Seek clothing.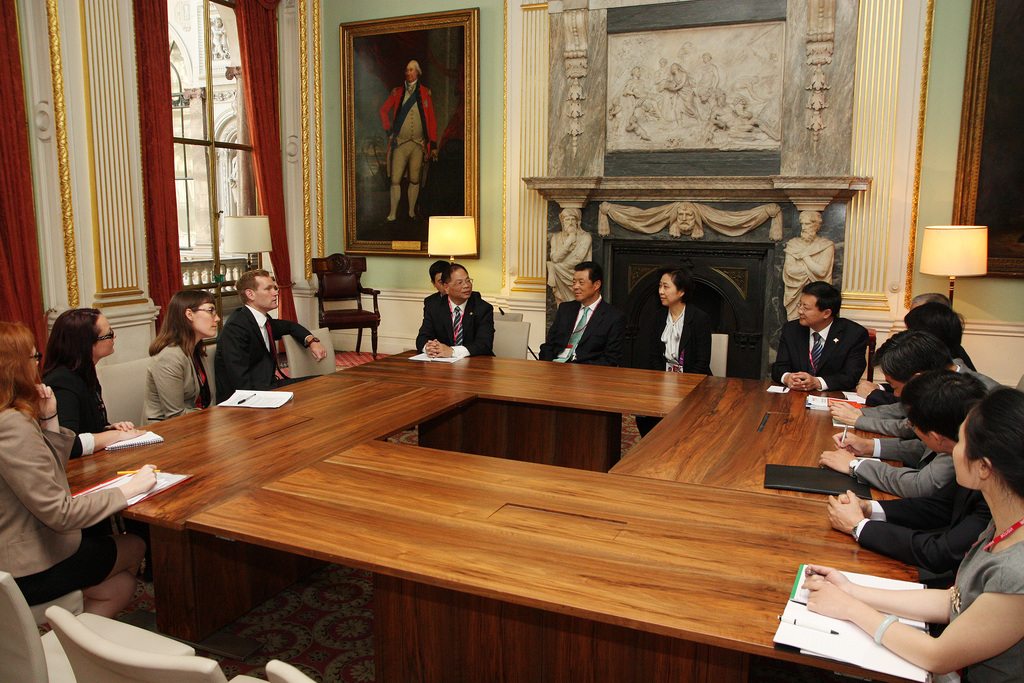
x1=376 y1=85 x2=440 y2=186.
